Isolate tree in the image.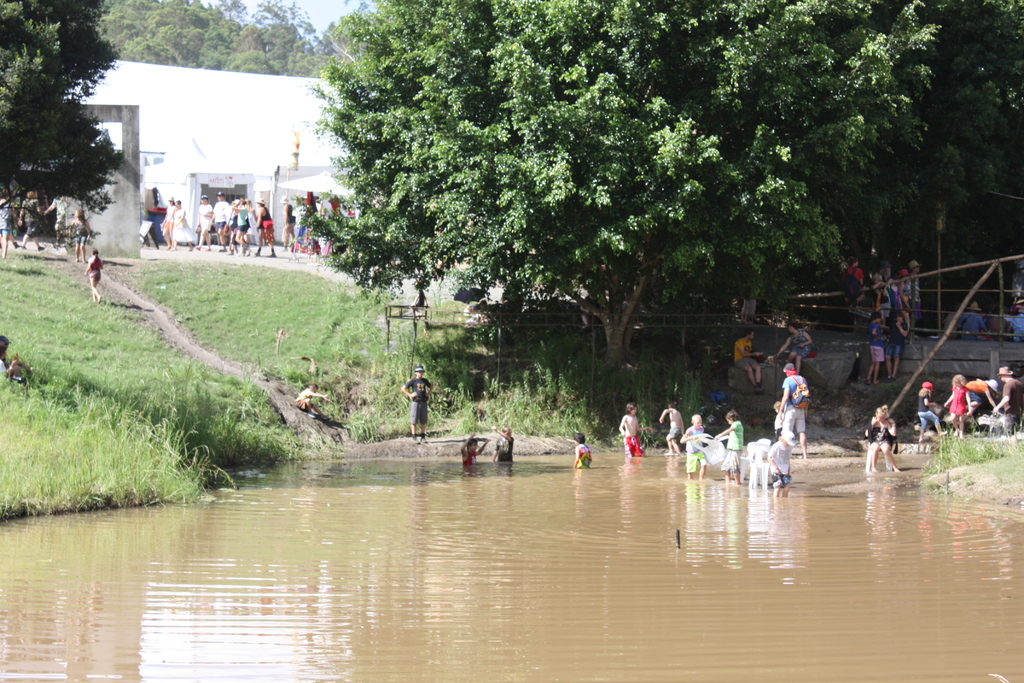
Isolated region: left=110, top=0, right=360, bottom=89.
